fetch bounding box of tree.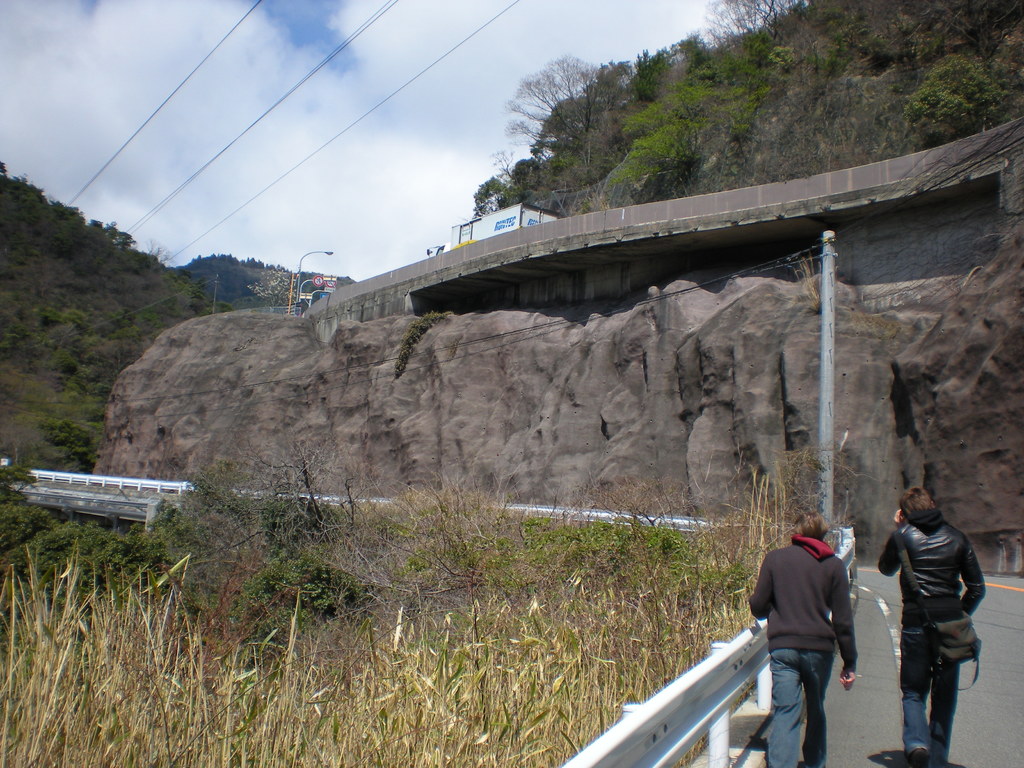
Bbox: 467:164:514:225.
